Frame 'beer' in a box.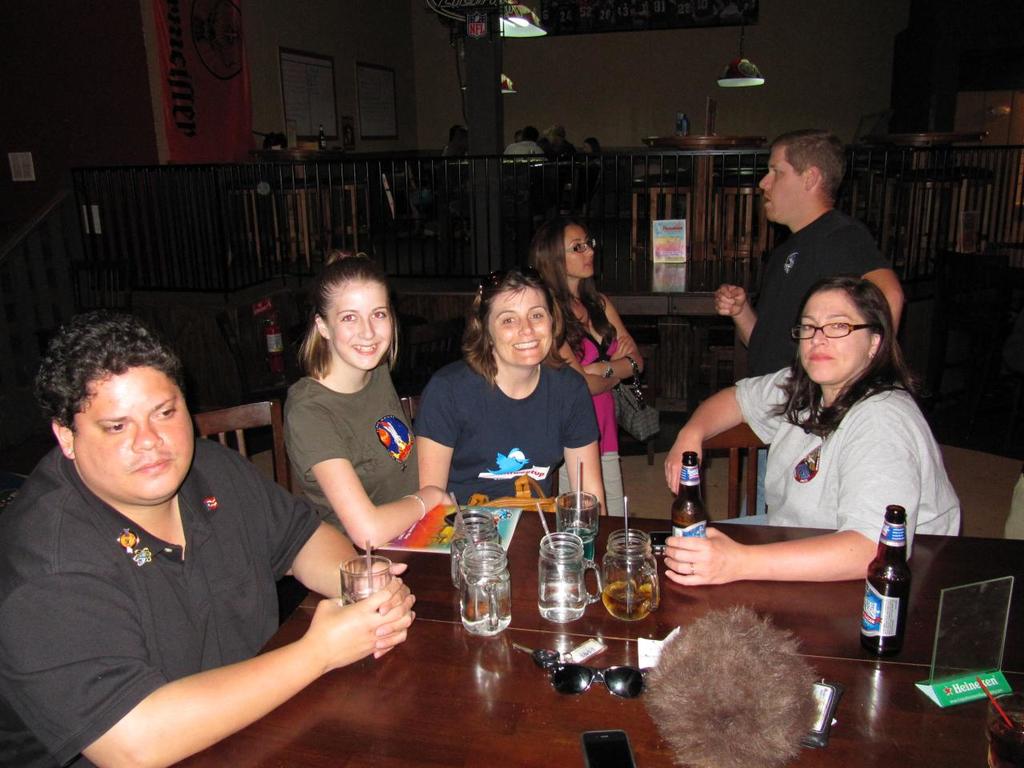
<box>541,526,597,616</box>.
